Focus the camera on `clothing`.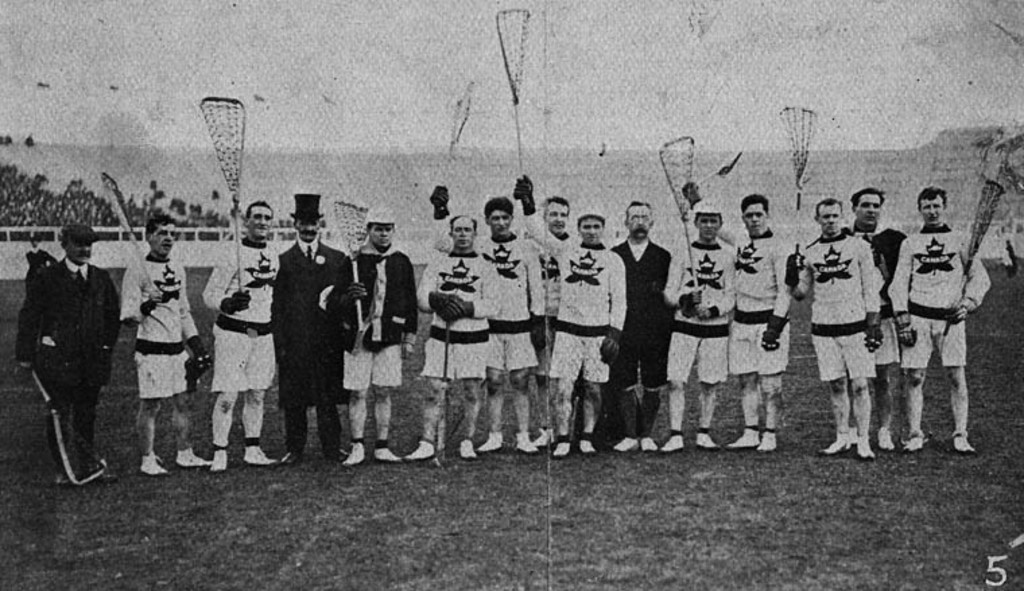
Focus region: l=857, t=230, r=897, b=370.
